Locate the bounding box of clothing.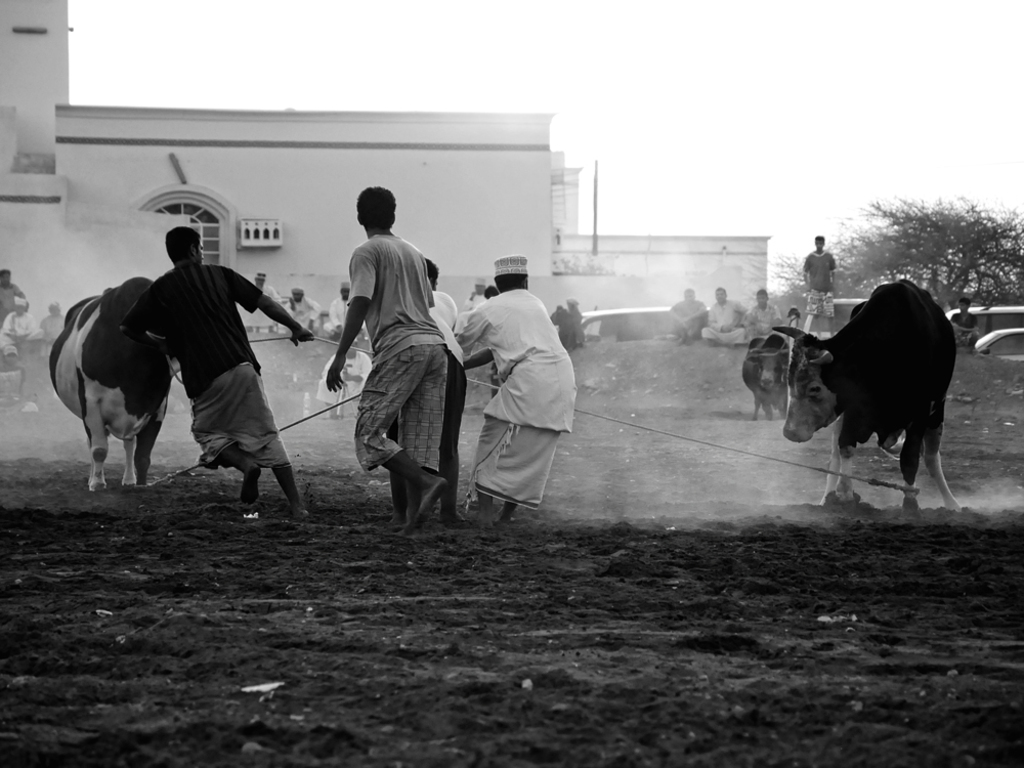
Bounding box: box(351, 229, 466, 483).
